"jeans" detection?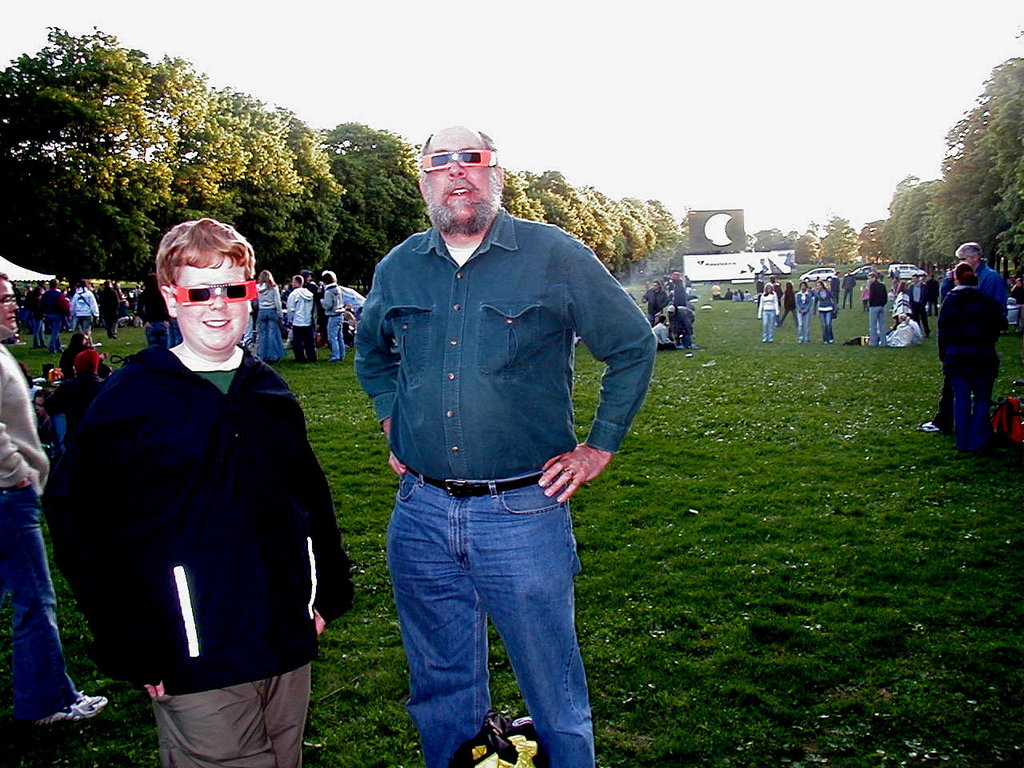
rect(252, 308, 283, 356)
